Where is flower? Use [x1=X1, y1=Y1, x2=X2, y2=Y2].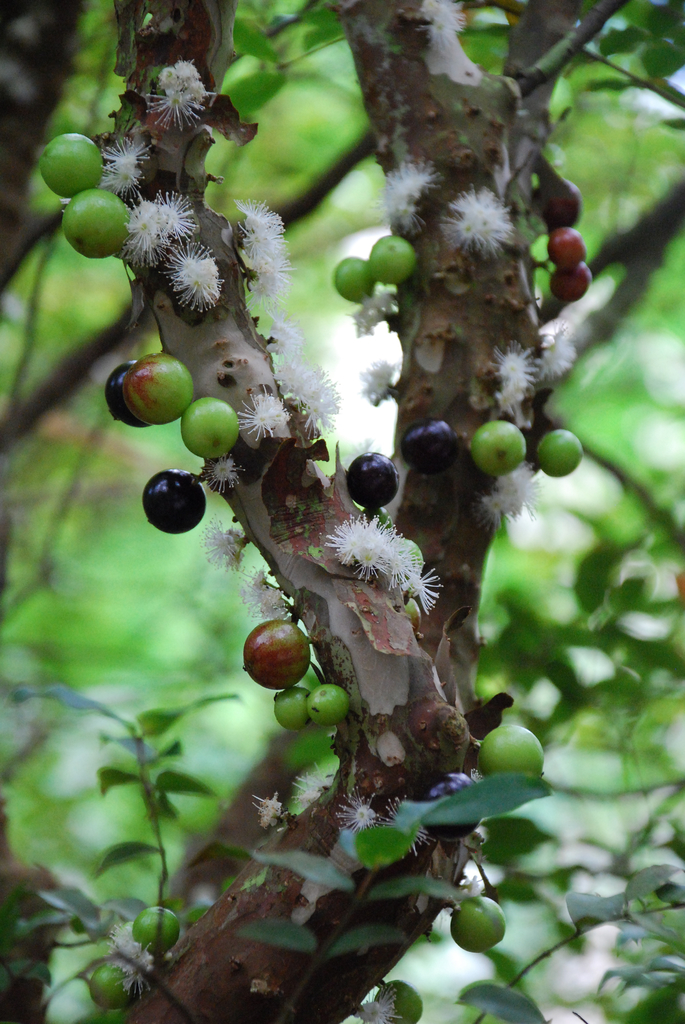
[x1=534, y1=321, x2=583, y2=383].
